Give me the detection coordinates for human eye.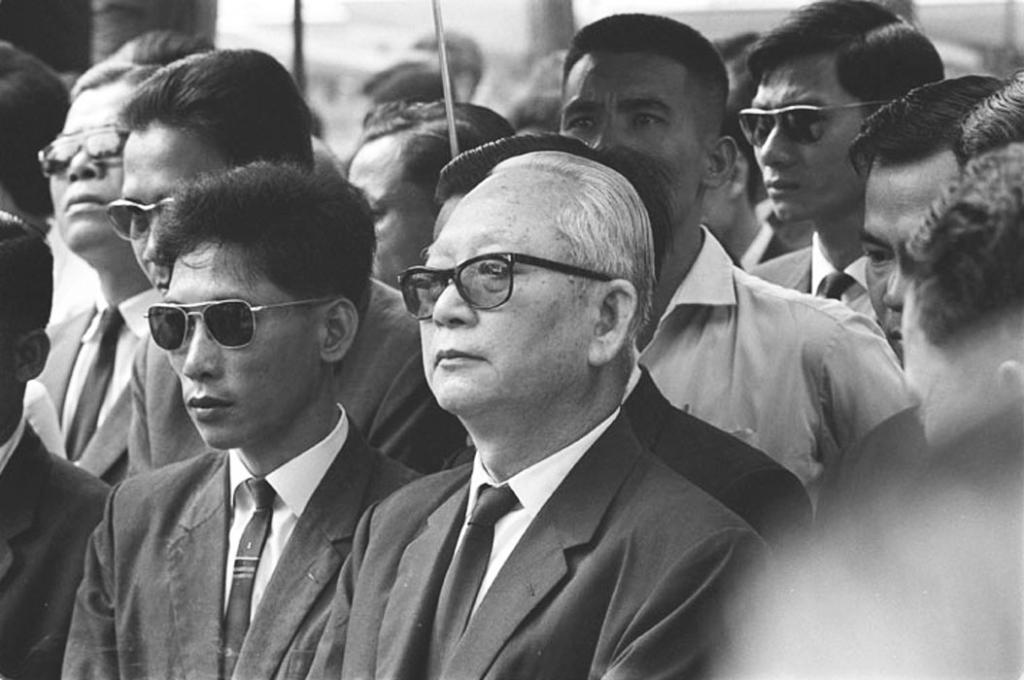
locate(862, 243, 891, 270).
